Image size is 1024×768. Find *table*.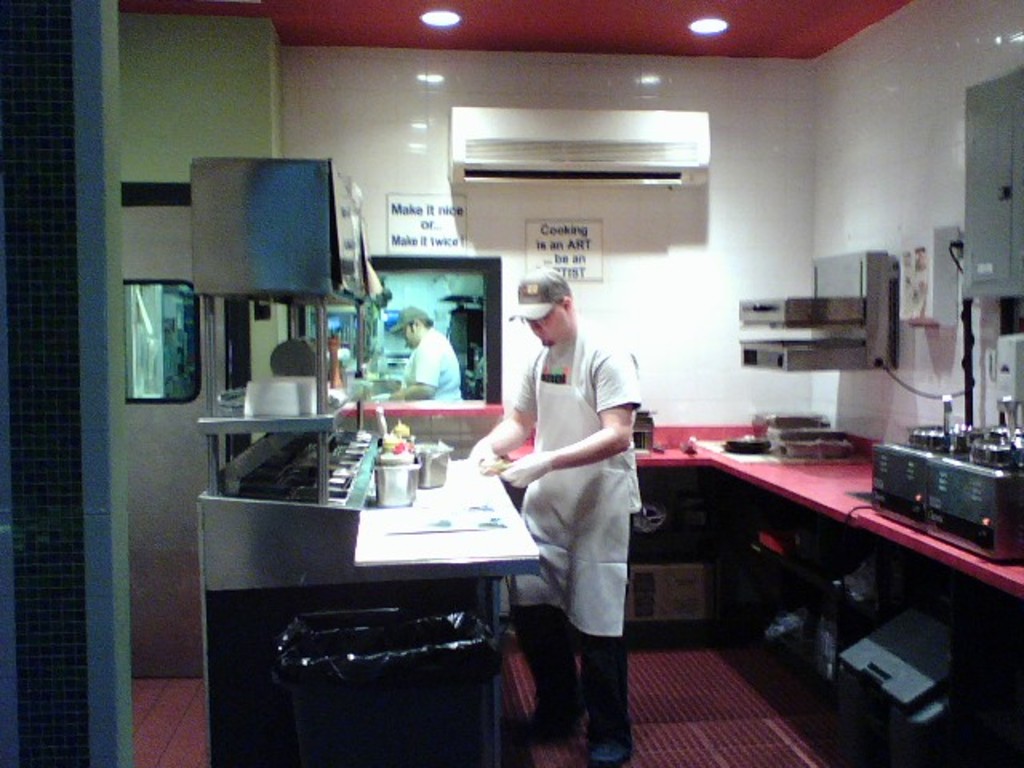
[187, 435, 552, 730].
